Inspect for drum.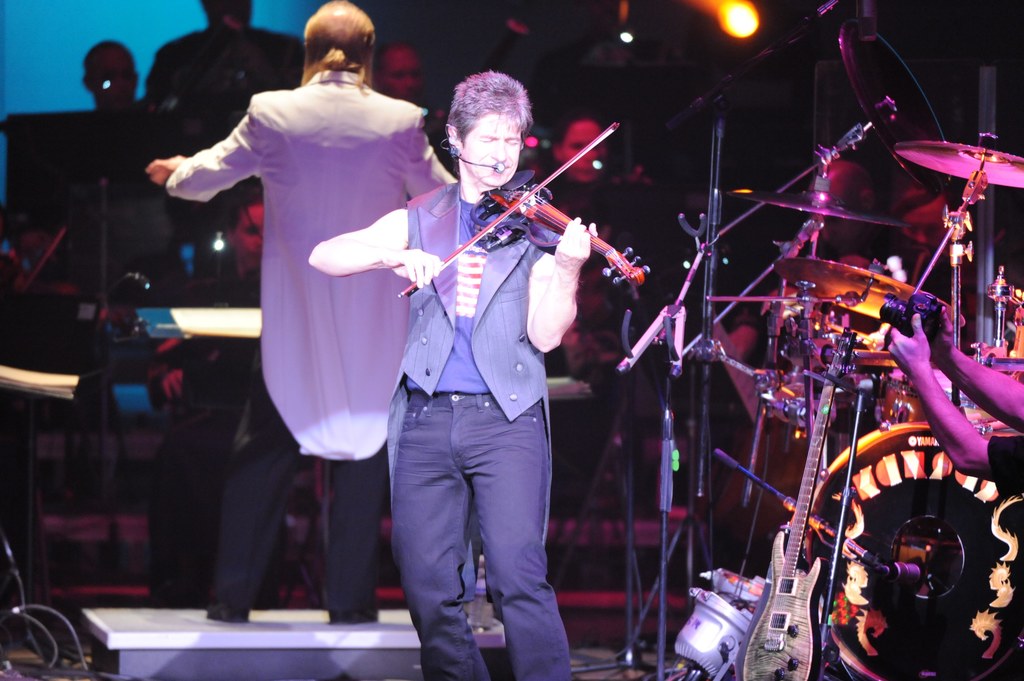
Inspection: detection(807, 419, 1018, 680).
